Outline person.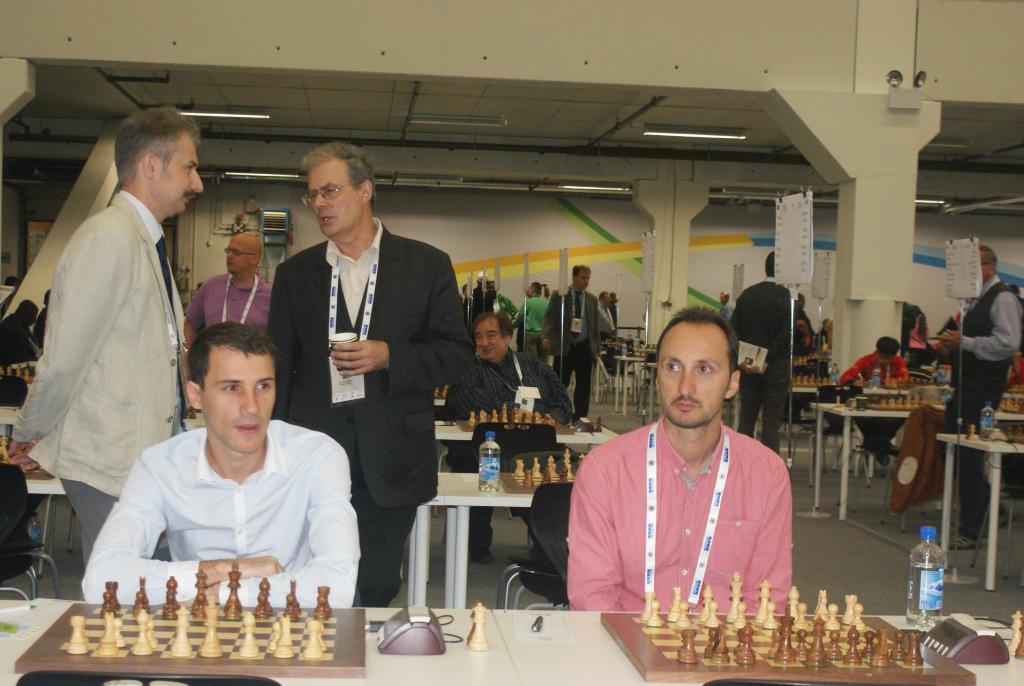
Outline: x1=933, y1=235, x2=1021, y2=554.
